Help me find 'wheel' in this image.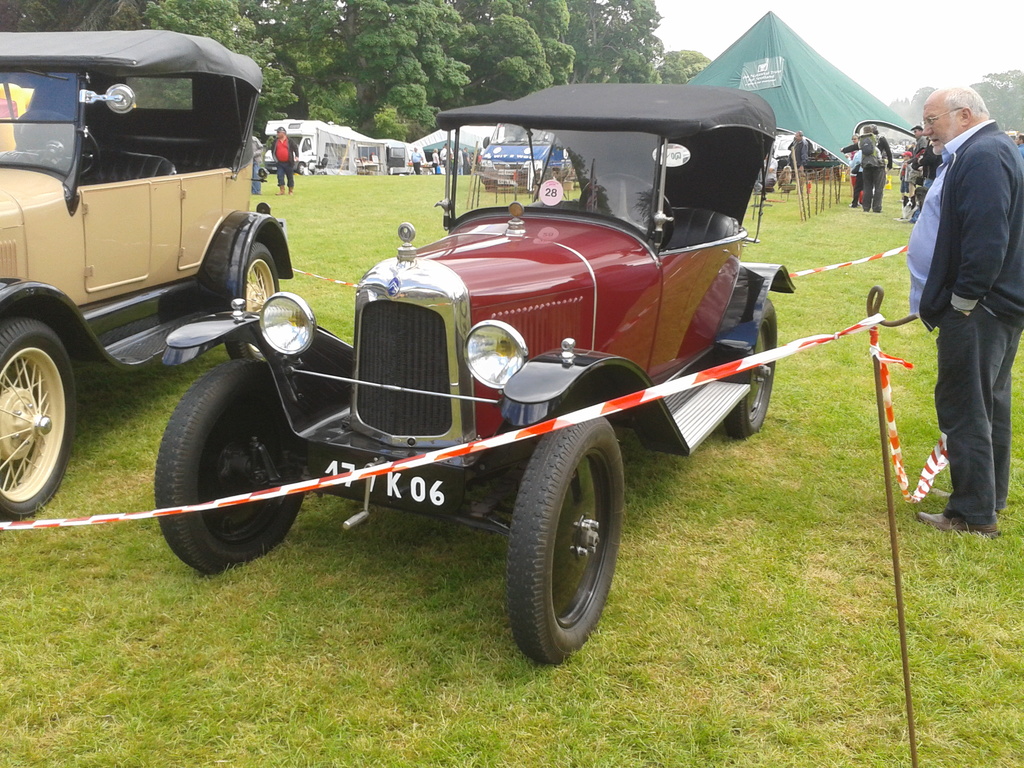
Found it: box=[582, 173, 673, 259].
